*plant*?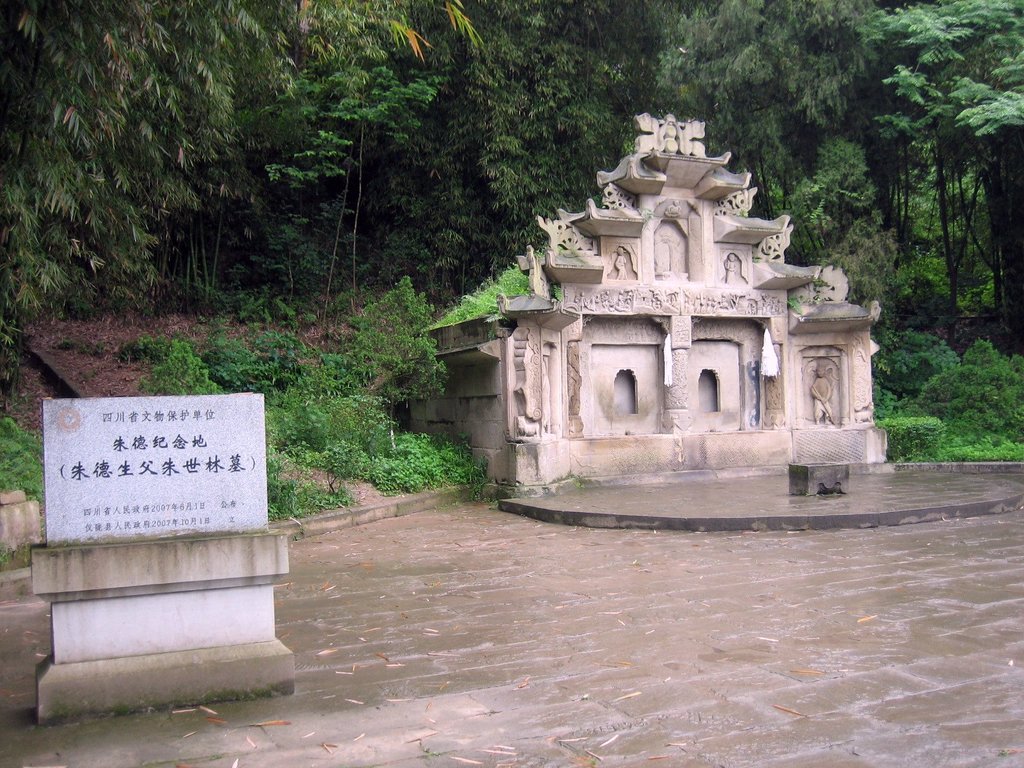
(left=484, top=495, right=501, bottom=509)
